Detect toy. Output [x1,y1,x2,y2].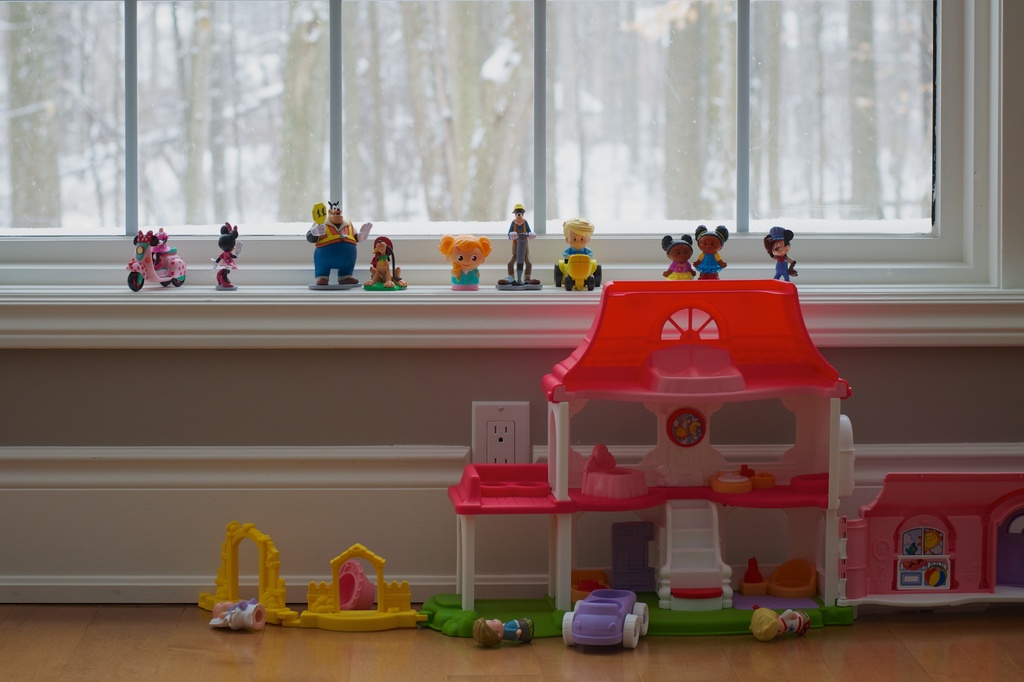
[765,223,799,278].
